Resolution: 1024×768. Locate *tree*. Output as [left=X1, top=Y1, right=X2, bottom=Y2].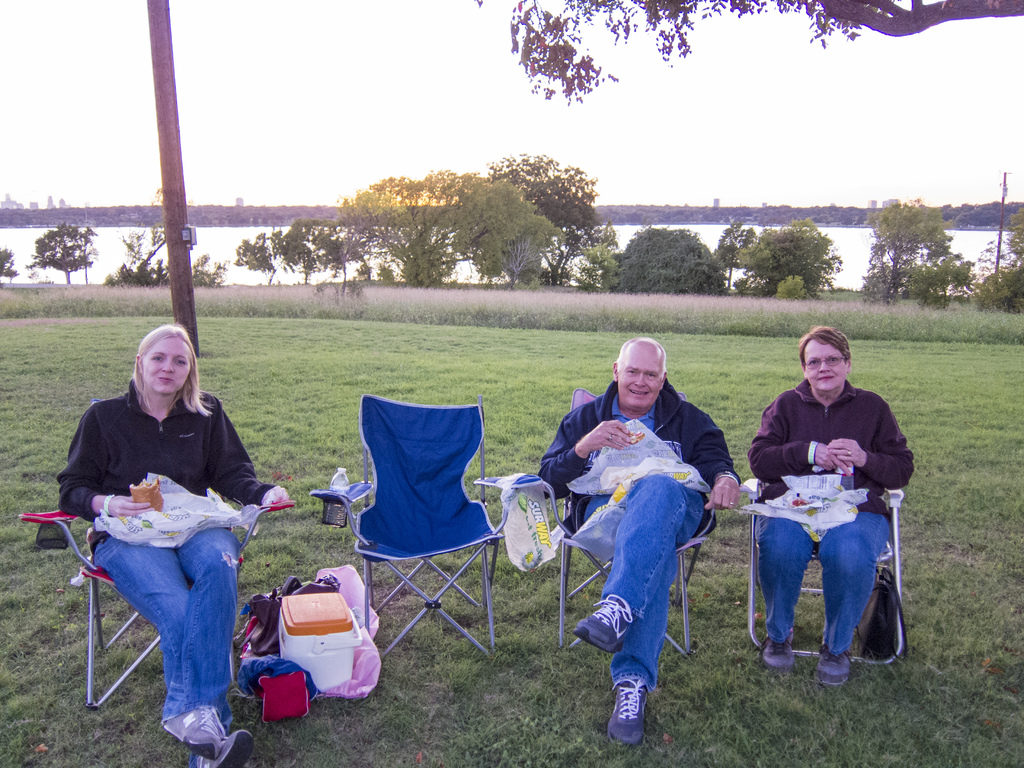
[left=13, top=199, right=93, bottom=284].
